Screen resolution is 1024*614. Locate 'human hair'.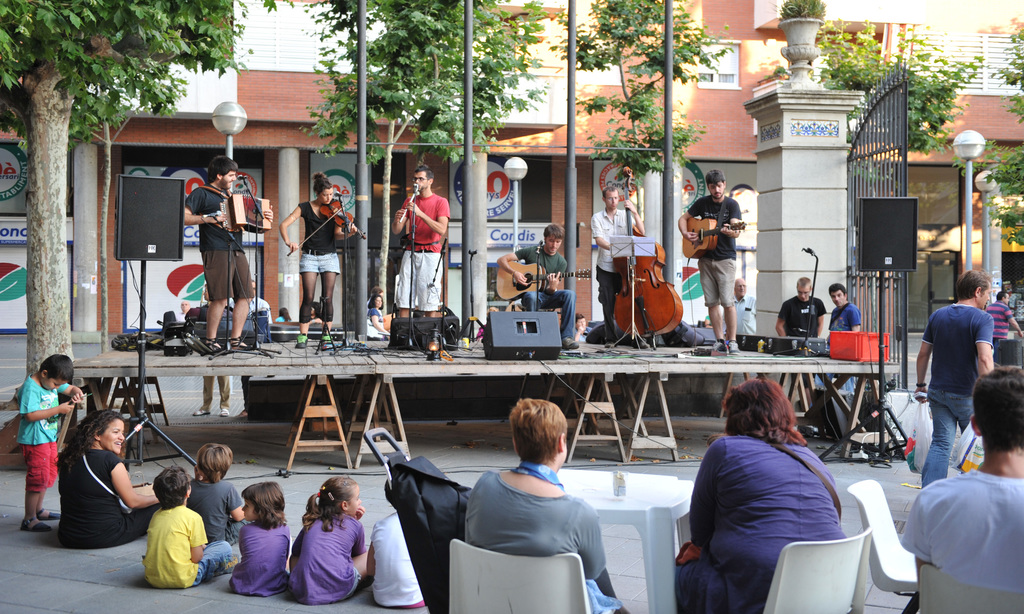
bbox(42, 350, 74, 387).
